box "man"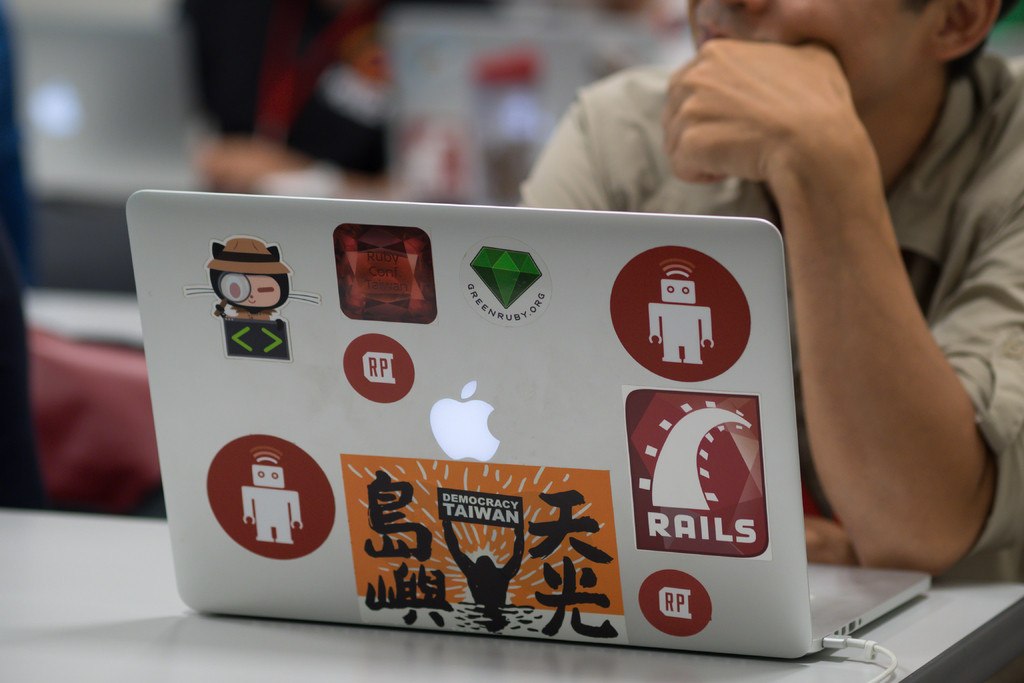
x1=518, y1=0, x2=1023, y2=586
